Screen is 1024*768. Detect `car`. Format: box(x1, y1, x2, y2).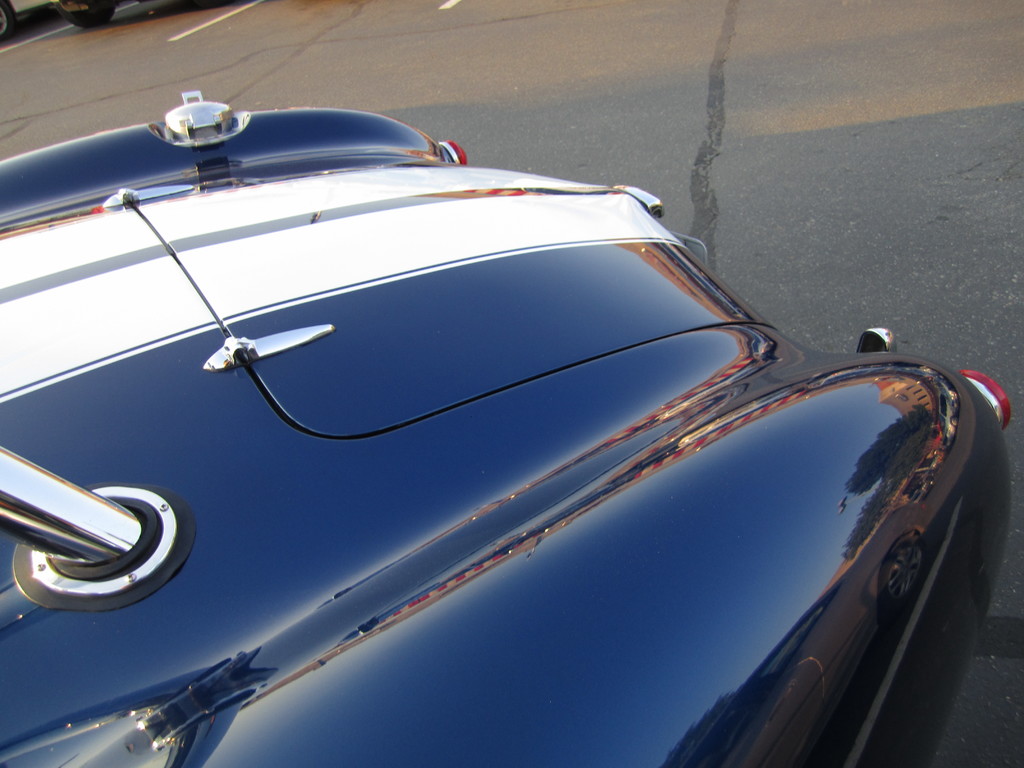
box(0, 108, 1010, 752).
